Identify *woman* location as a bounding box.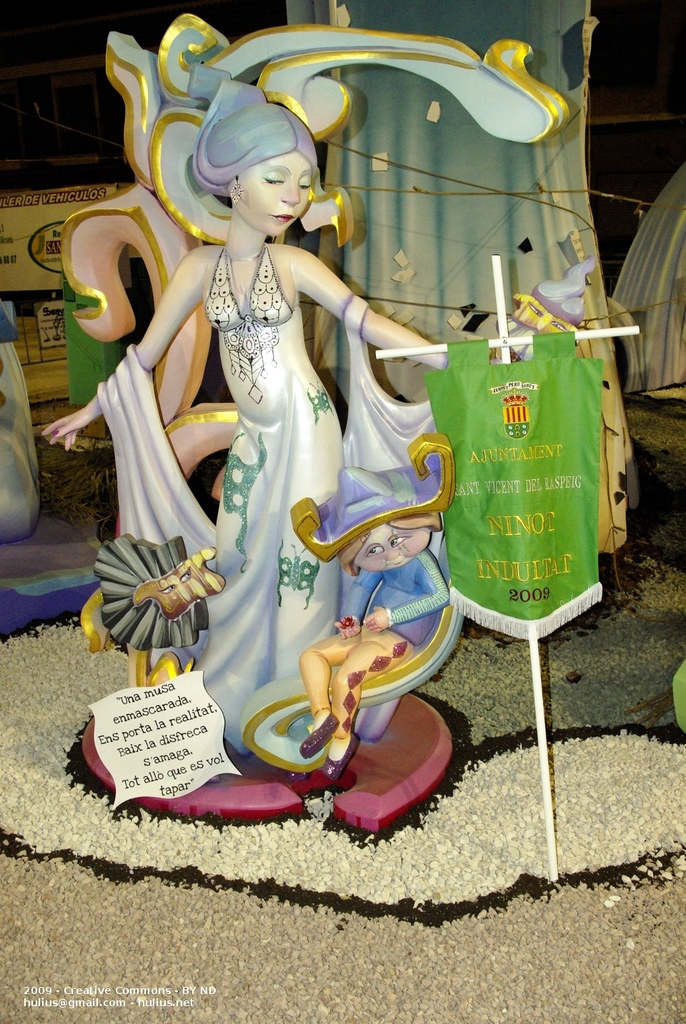
box=[75, 96, 493, 760].
